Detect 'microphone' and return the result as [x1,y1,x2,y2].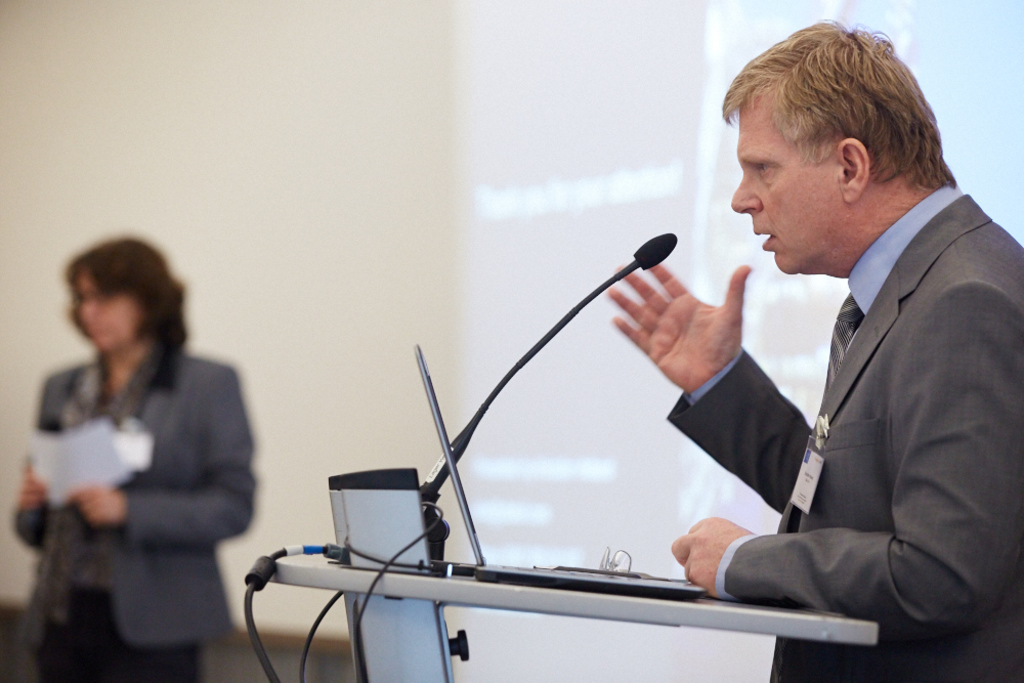
[631,229,677,275].
